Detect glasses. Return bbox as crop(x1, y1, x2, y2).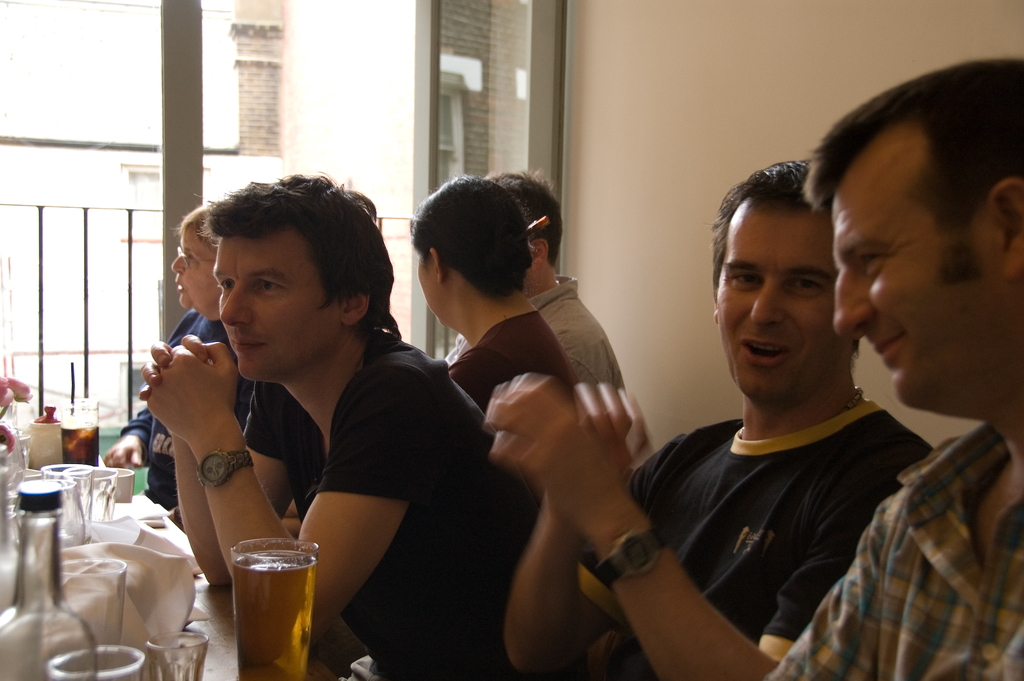
crop(177, 245, 219, 268).
